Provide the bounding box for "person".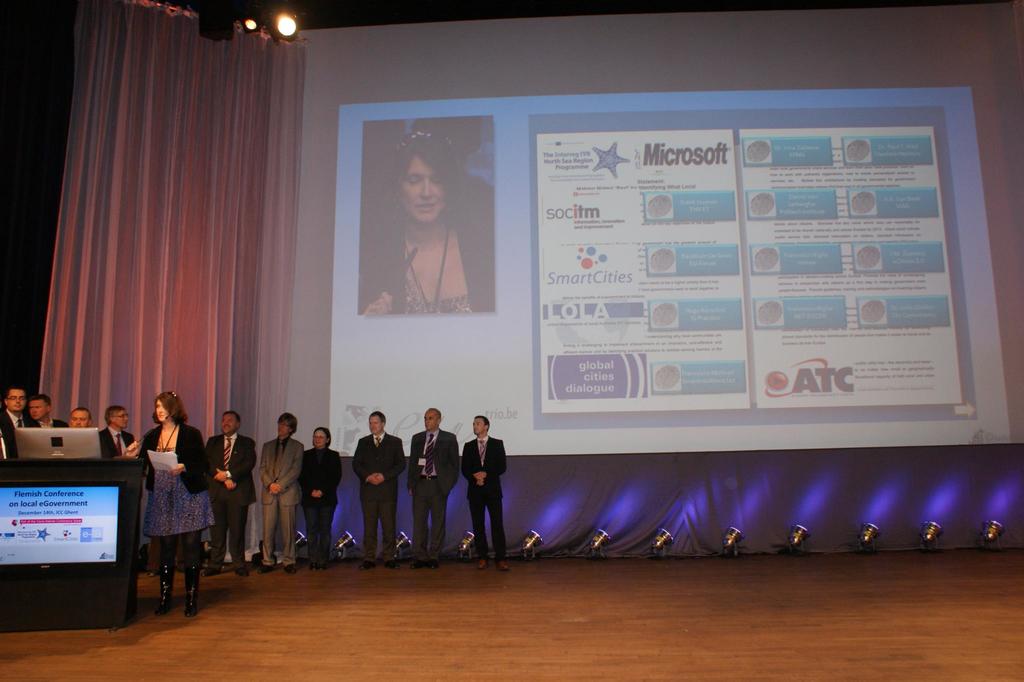
<region>24, 392, 65, 427</region>.
